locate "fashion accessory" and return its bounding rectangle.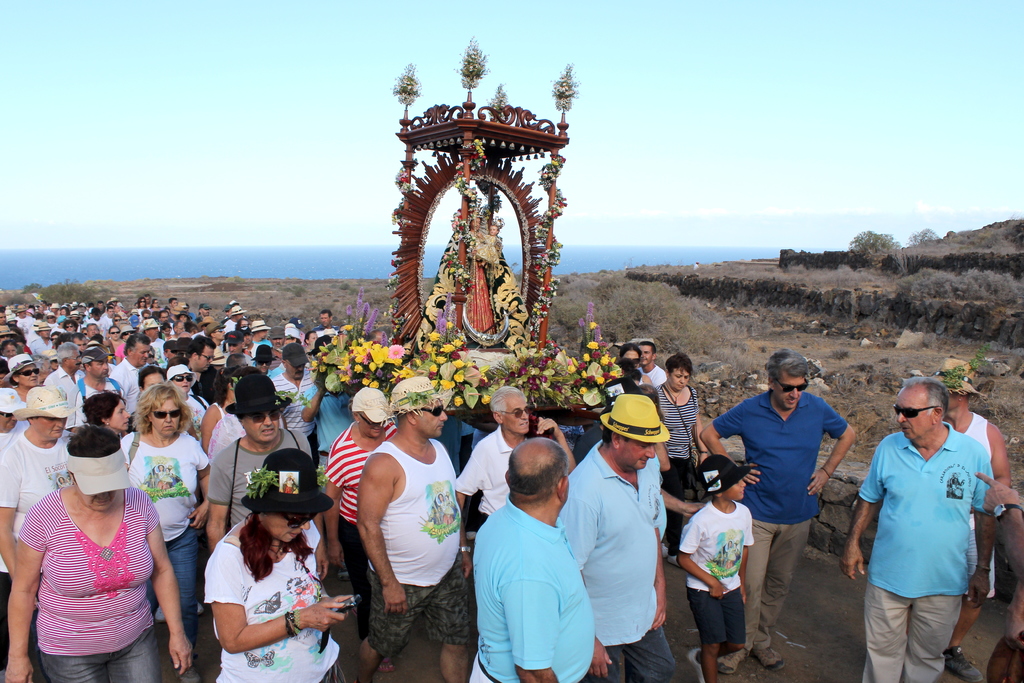
(x1=252, y1=349, x2=278, y2=358).
